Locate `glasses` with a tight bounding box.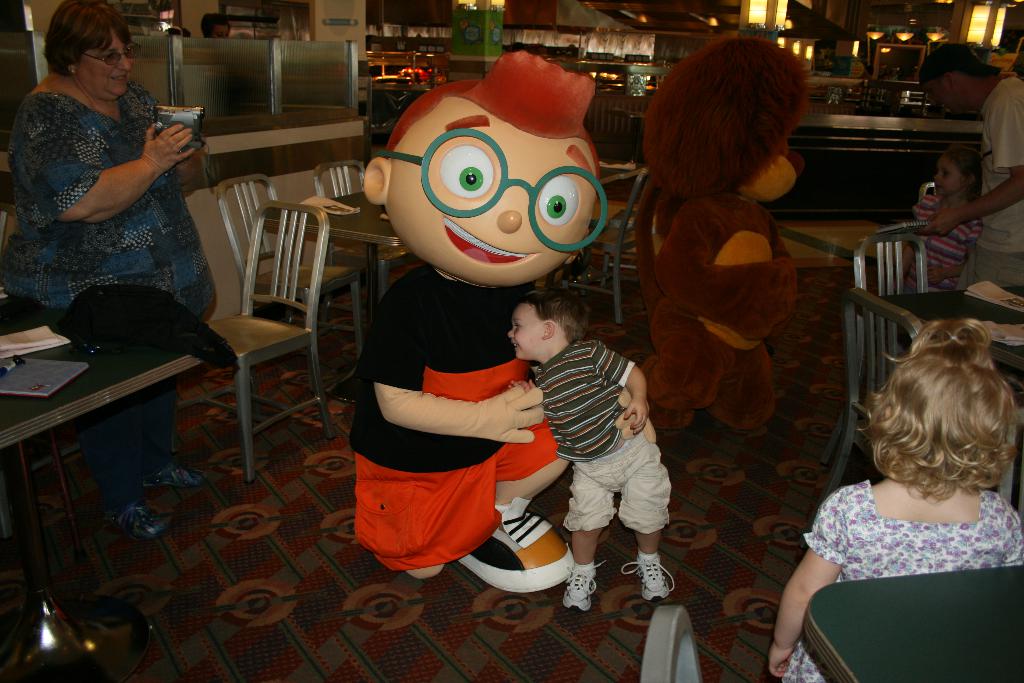
{"left": 368, "top": 132, "right": 610, "bottom": 254}.
